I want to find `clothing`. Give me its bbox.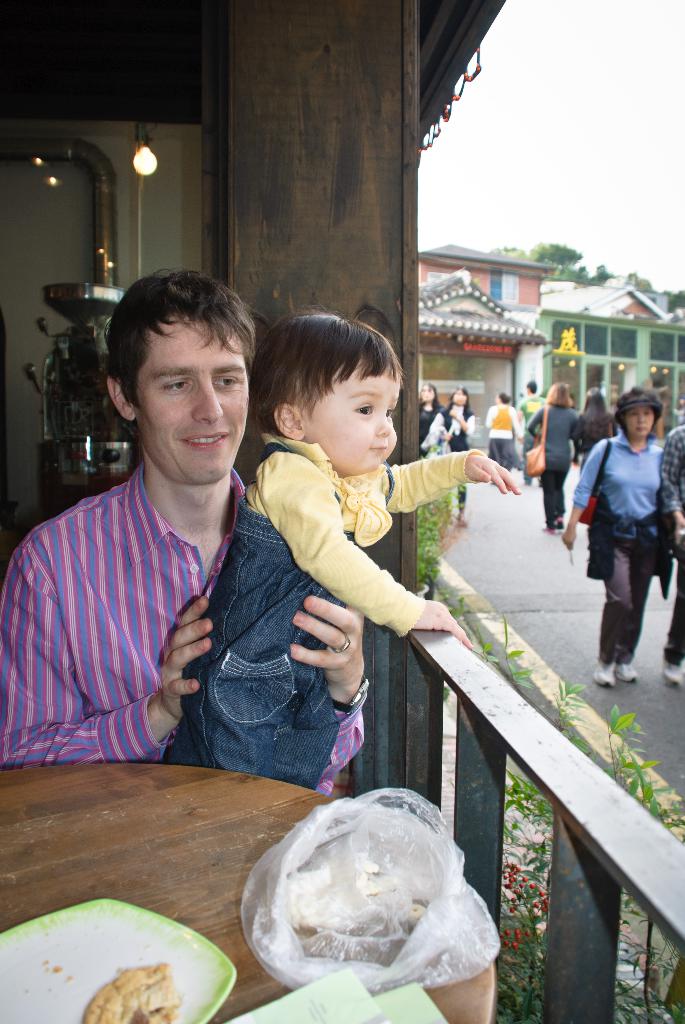
box(564, 430, 672, 689).
